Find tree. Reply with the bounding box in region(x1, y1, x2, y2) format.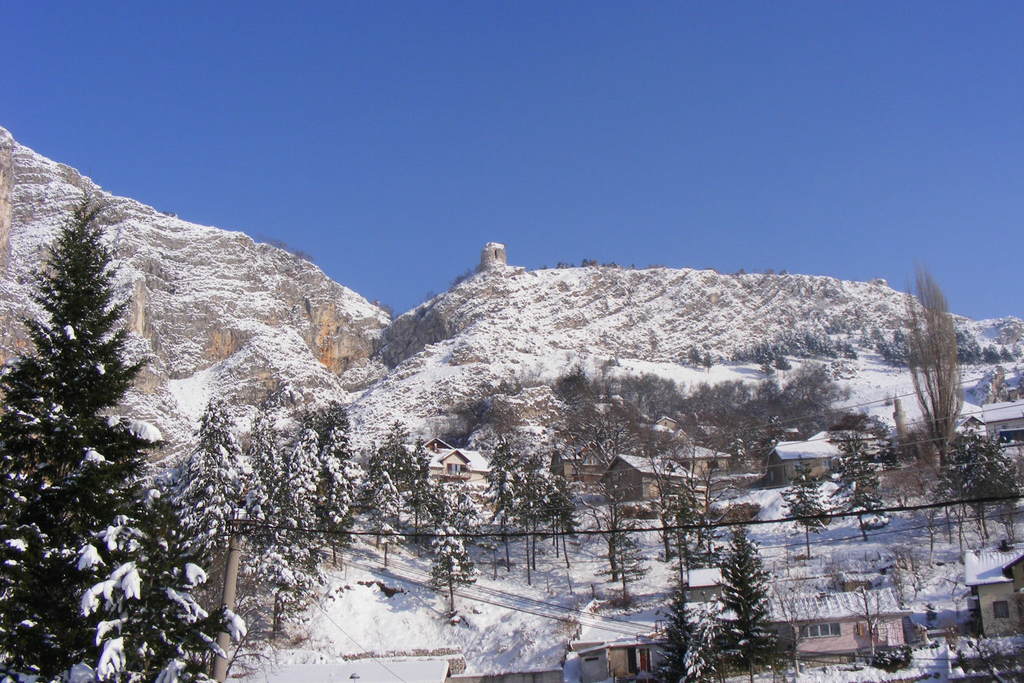
region(967, 334, 981, 364).
